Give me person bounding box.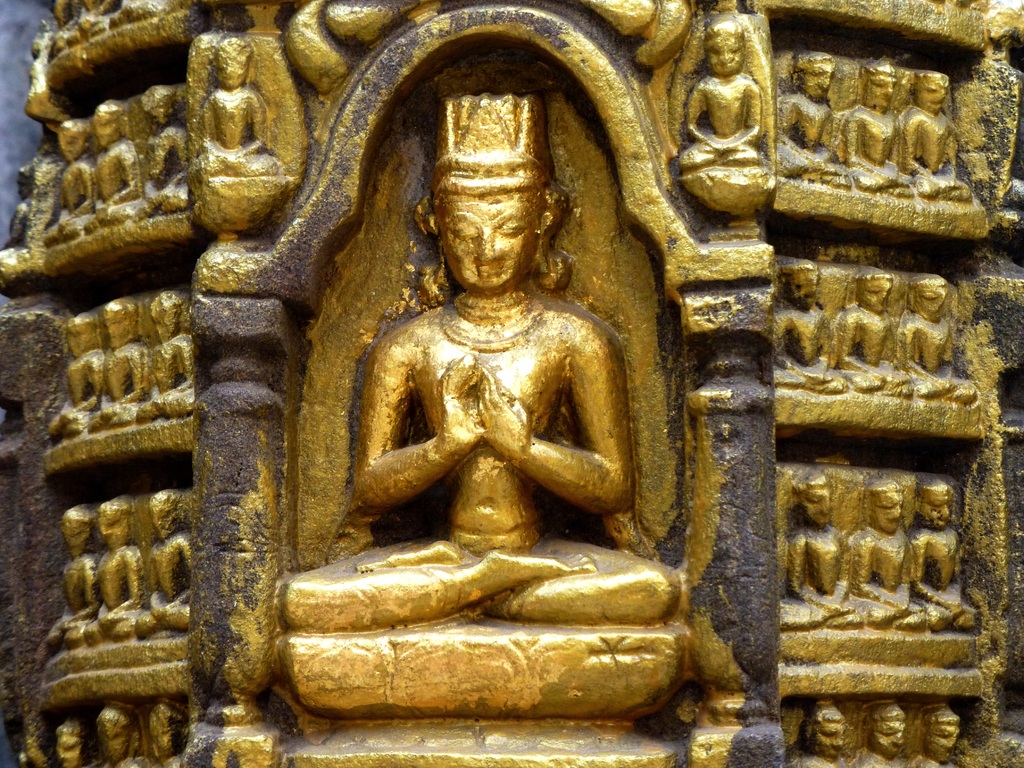
BBox(42, 504, 108, 653).
